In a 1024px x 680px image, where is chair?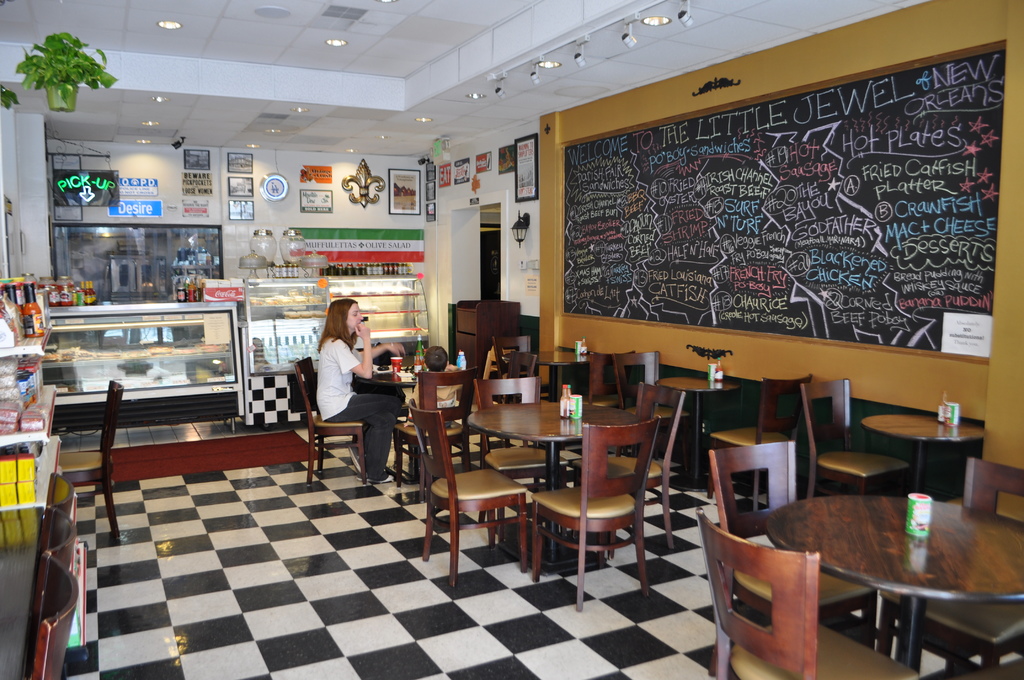
box(698, 505, 917, 679).
